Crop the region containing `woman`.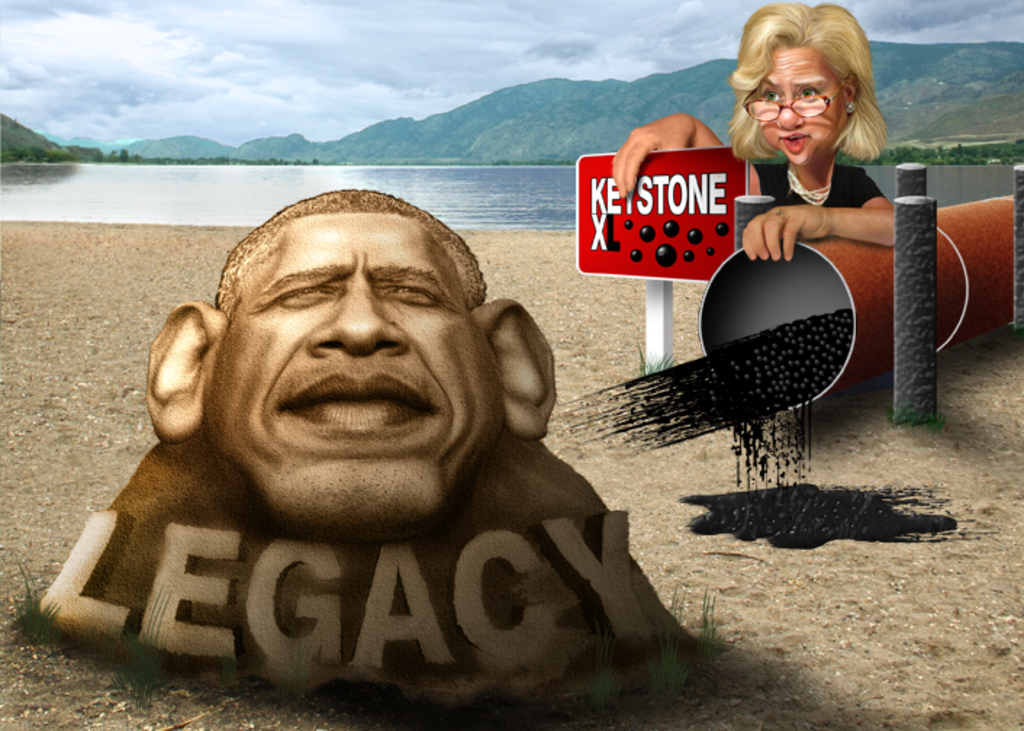
Crop region: select_region(593, 6, 898, 254).
